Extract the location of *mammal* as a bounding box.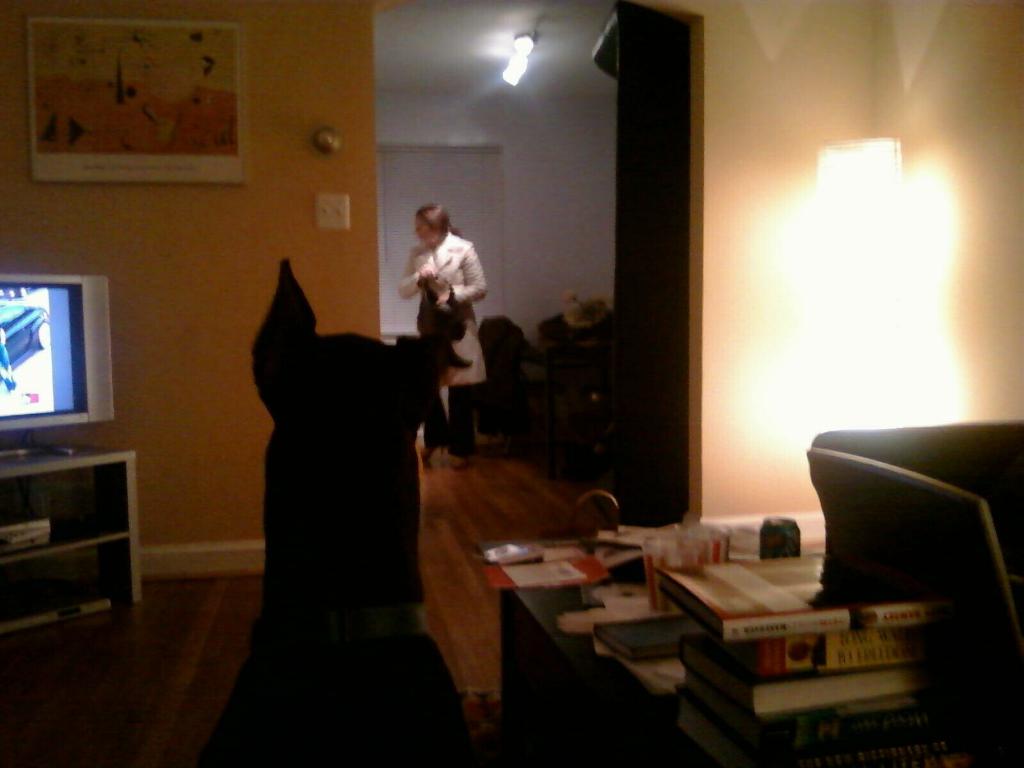
left=196, top=257, right=472, bottom=767.
